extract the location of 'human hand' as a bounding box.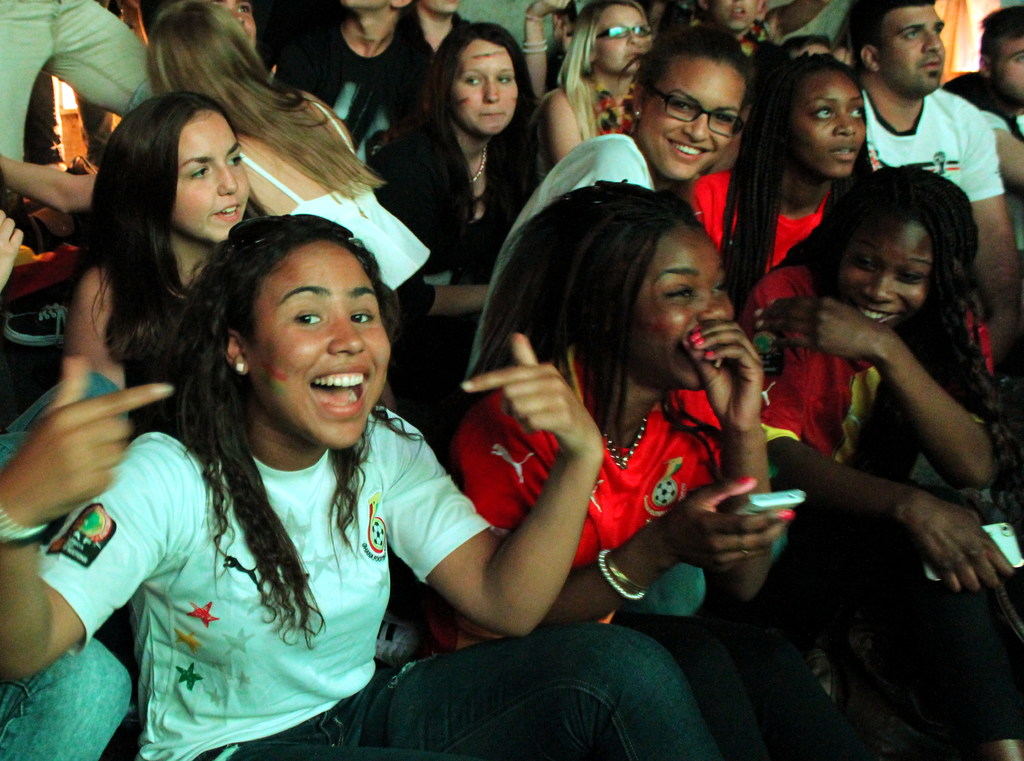
(662,475,795,577).
